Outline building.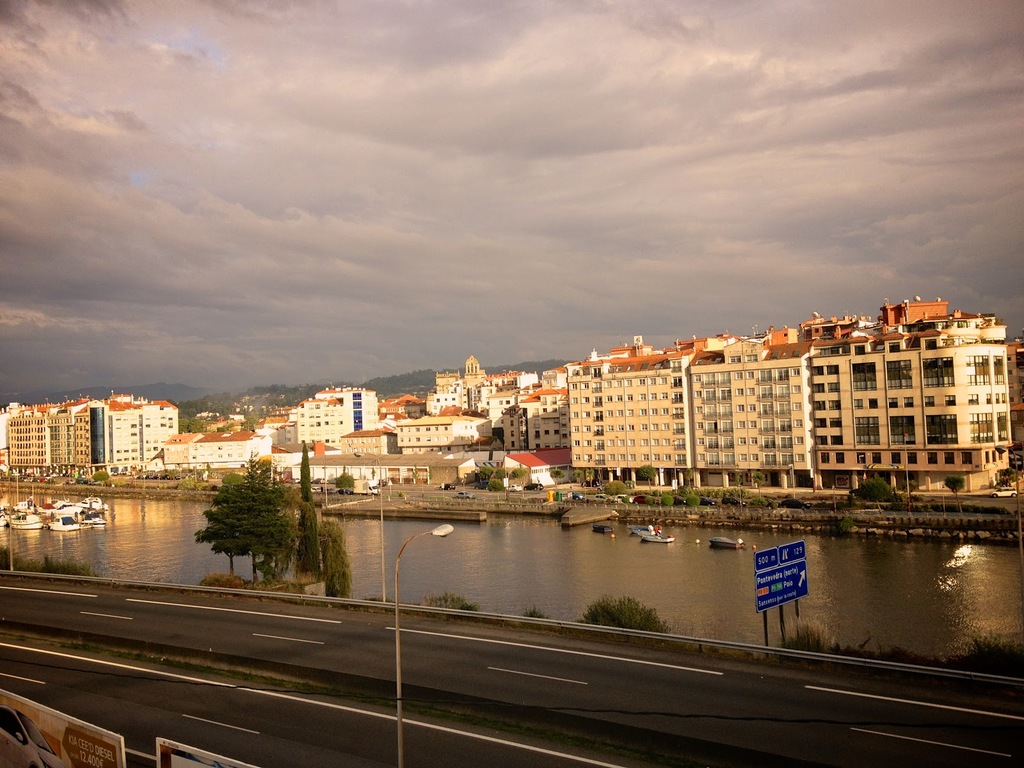
Outline: <box>296,401,344,443</box>.
